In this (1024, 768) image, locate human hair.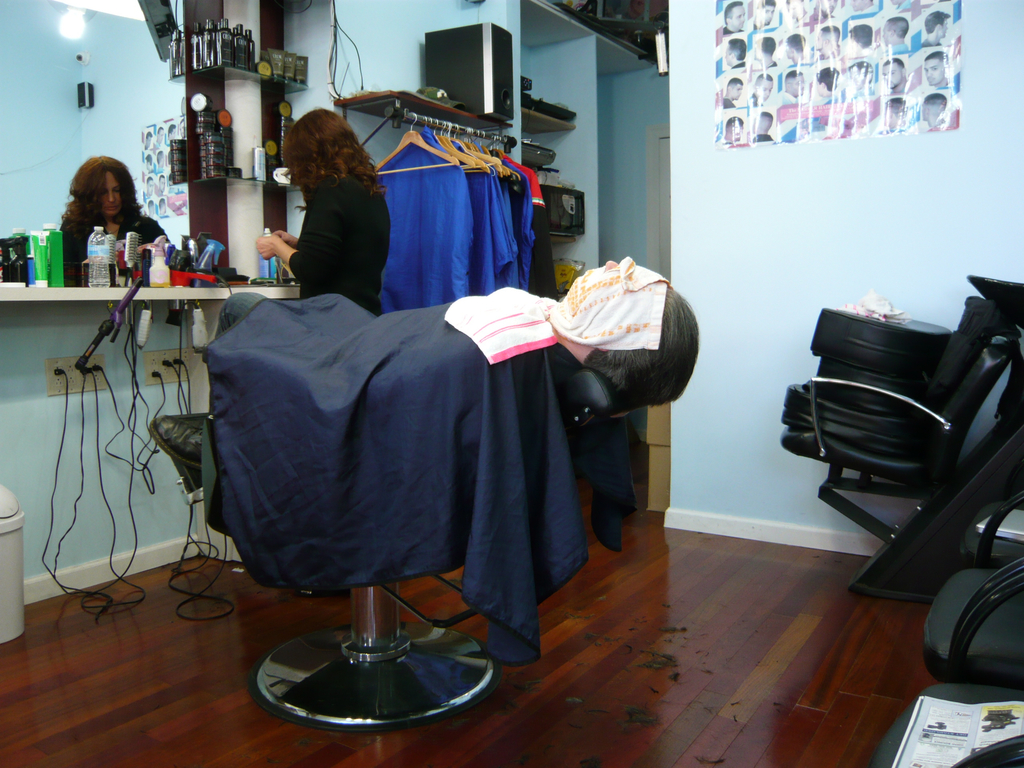
Bounding box: 784,33,805,54.
